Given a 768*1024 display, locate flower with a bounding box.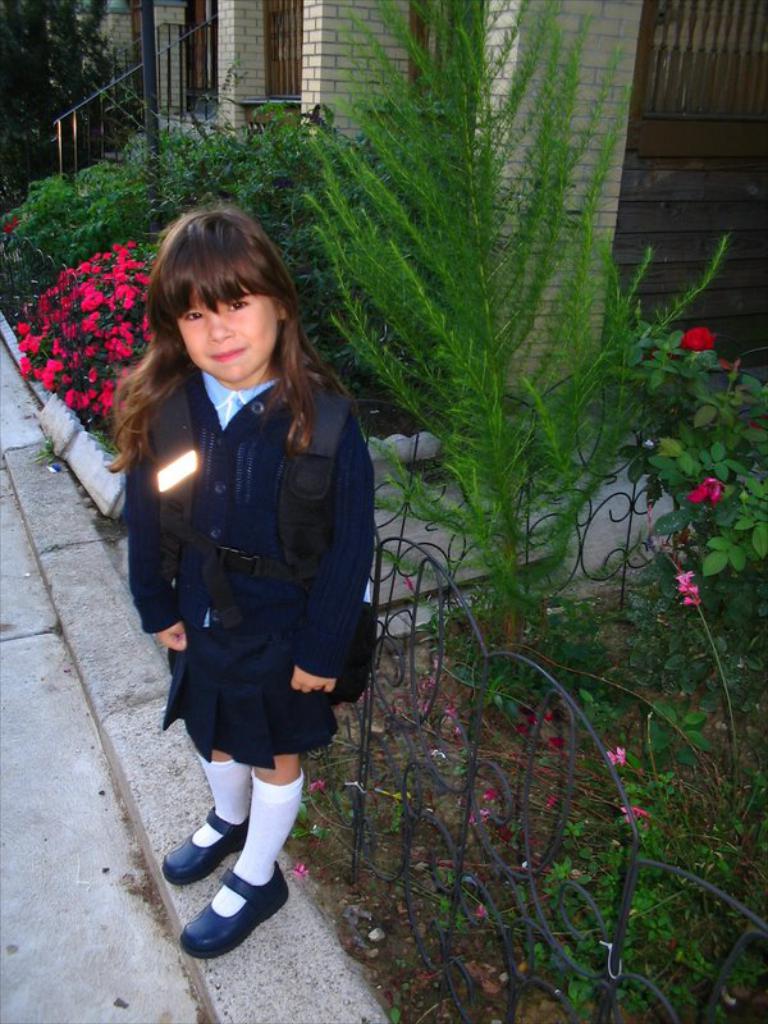
Located: bbox=[687, 477, 727, 506].
